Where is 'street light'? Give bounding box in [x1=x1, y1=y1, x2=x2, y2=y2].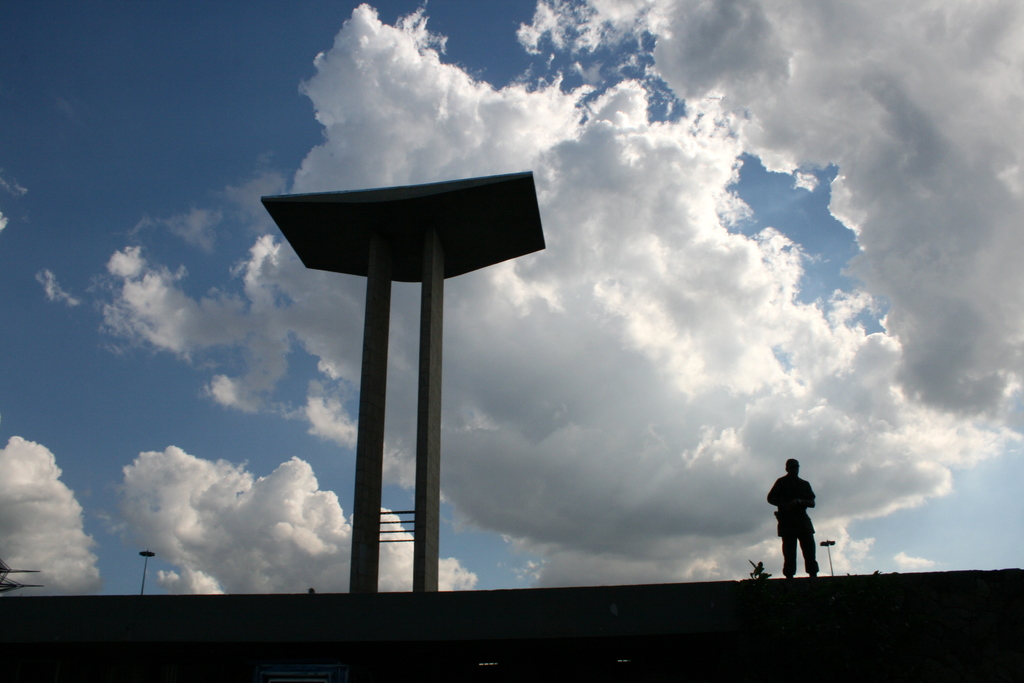
[x1=813, y1=532, x2=837, y2=582].
